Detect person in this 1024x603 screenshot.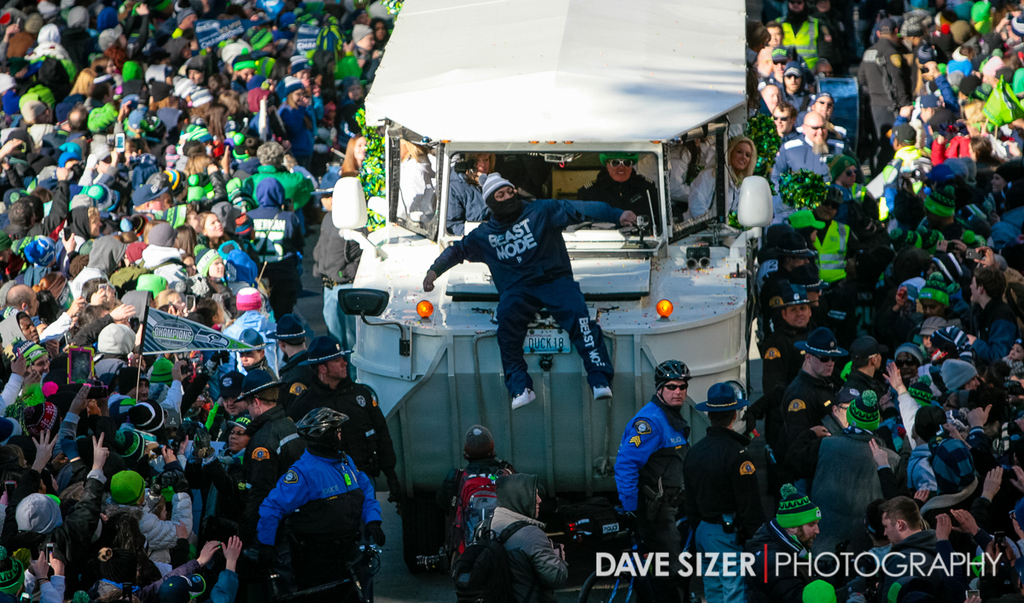
Detection: locate(575, 149, 660, 237).
